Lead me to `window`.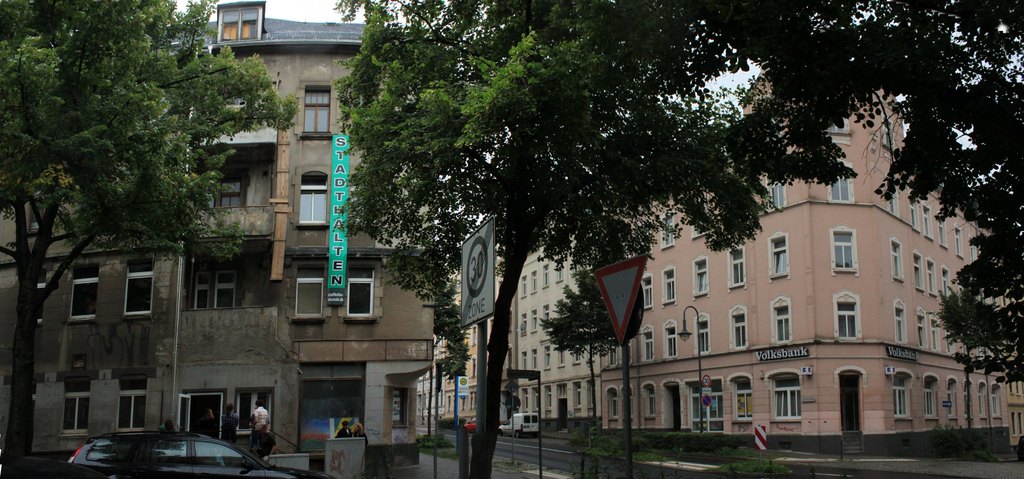
Lead to bbox=[887, 242, 903, 273].
